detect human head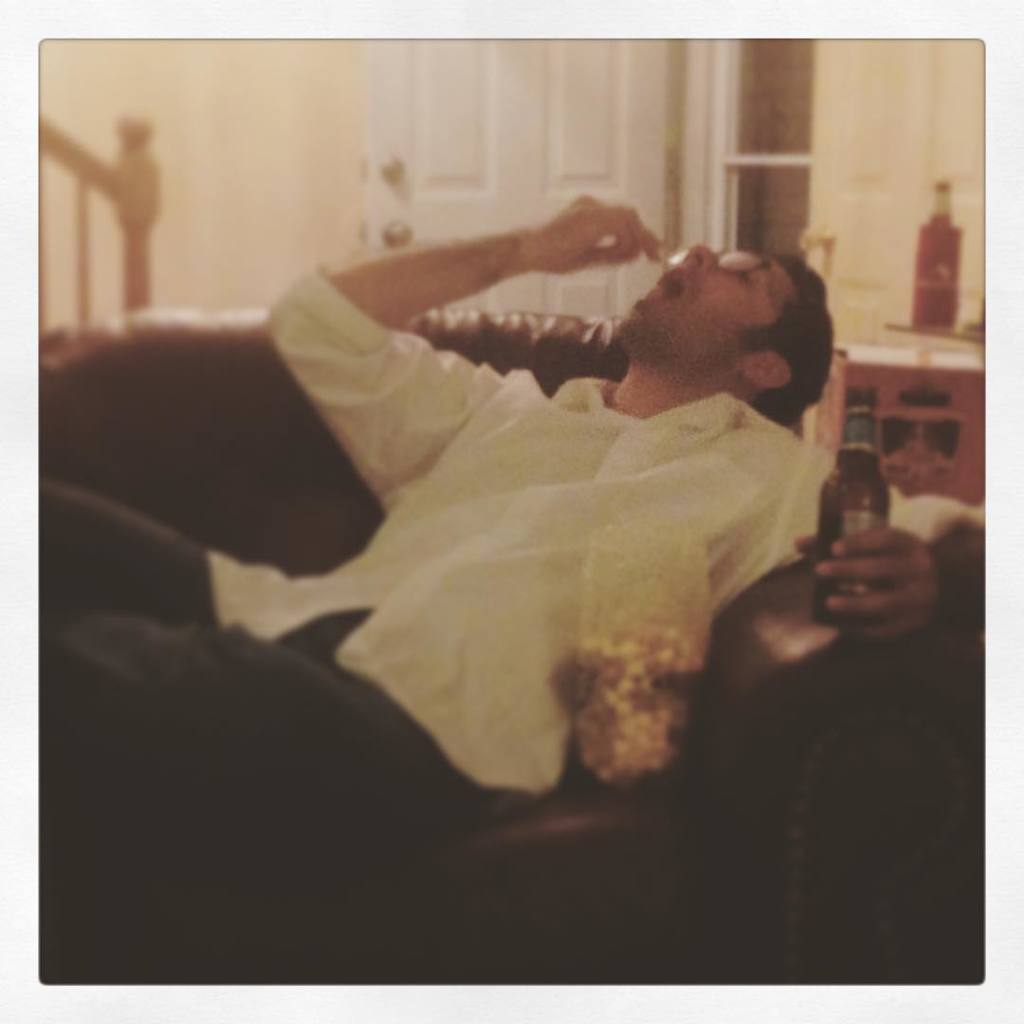
<bbox>614, 238, 826, 433</bbox>
